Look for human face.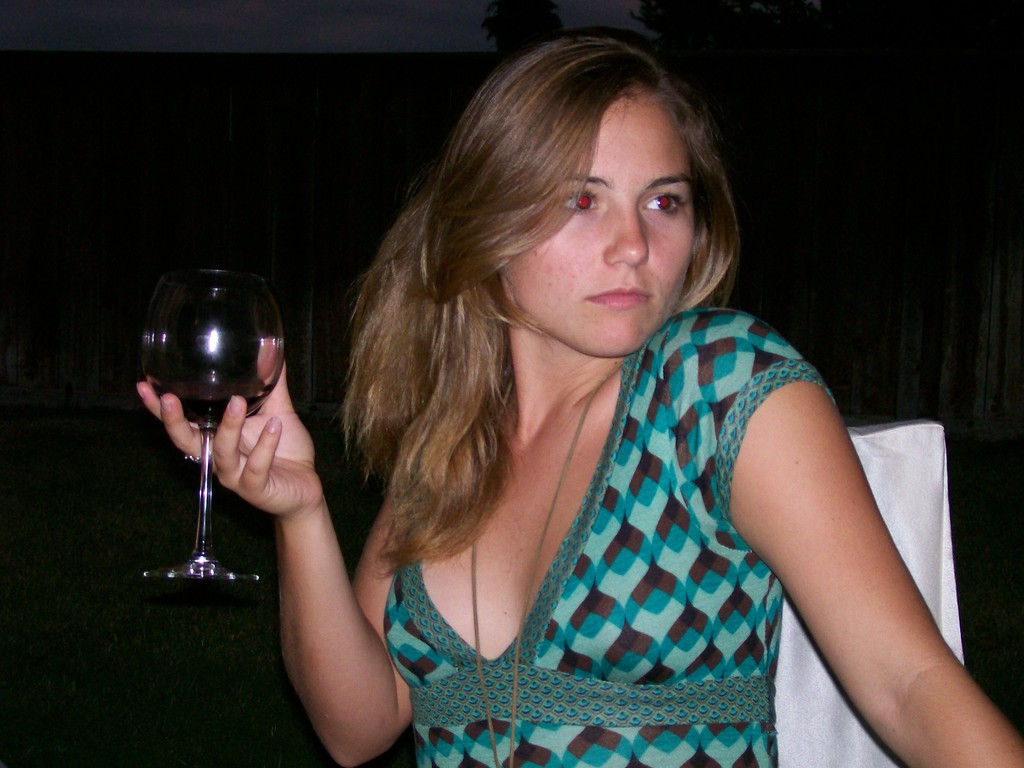
Found: {"x1": 503, "y1": 86, "x2": 713, "y2": 359}.
